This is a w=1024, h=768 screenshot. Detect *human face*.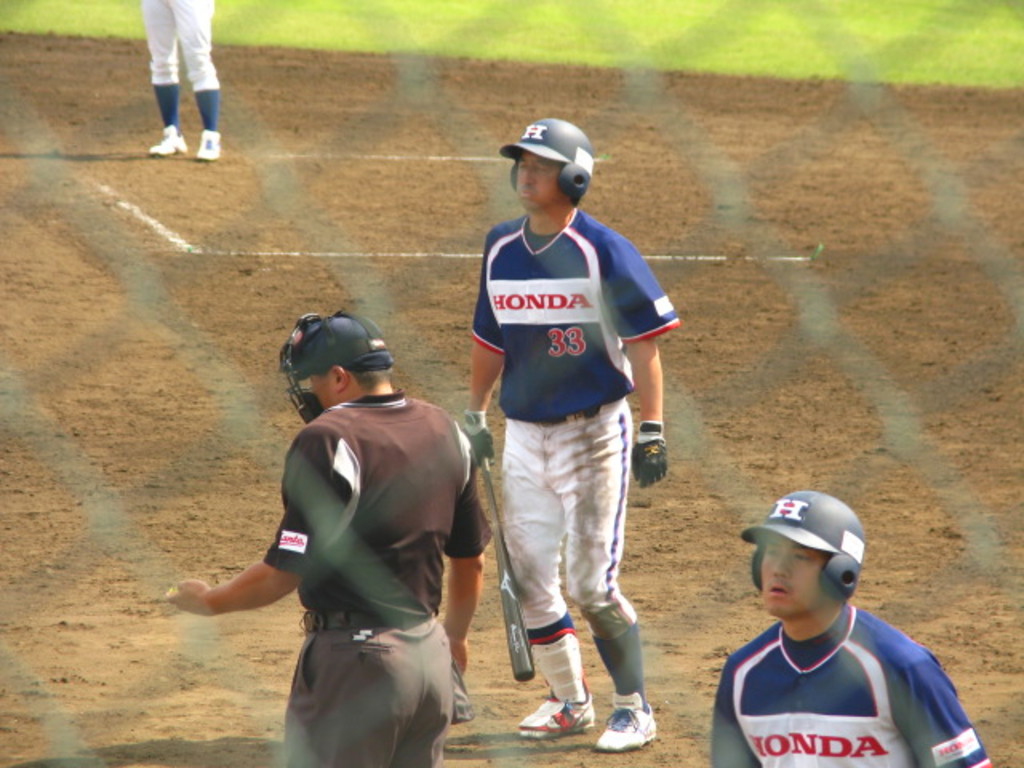
512 150 560 210.
